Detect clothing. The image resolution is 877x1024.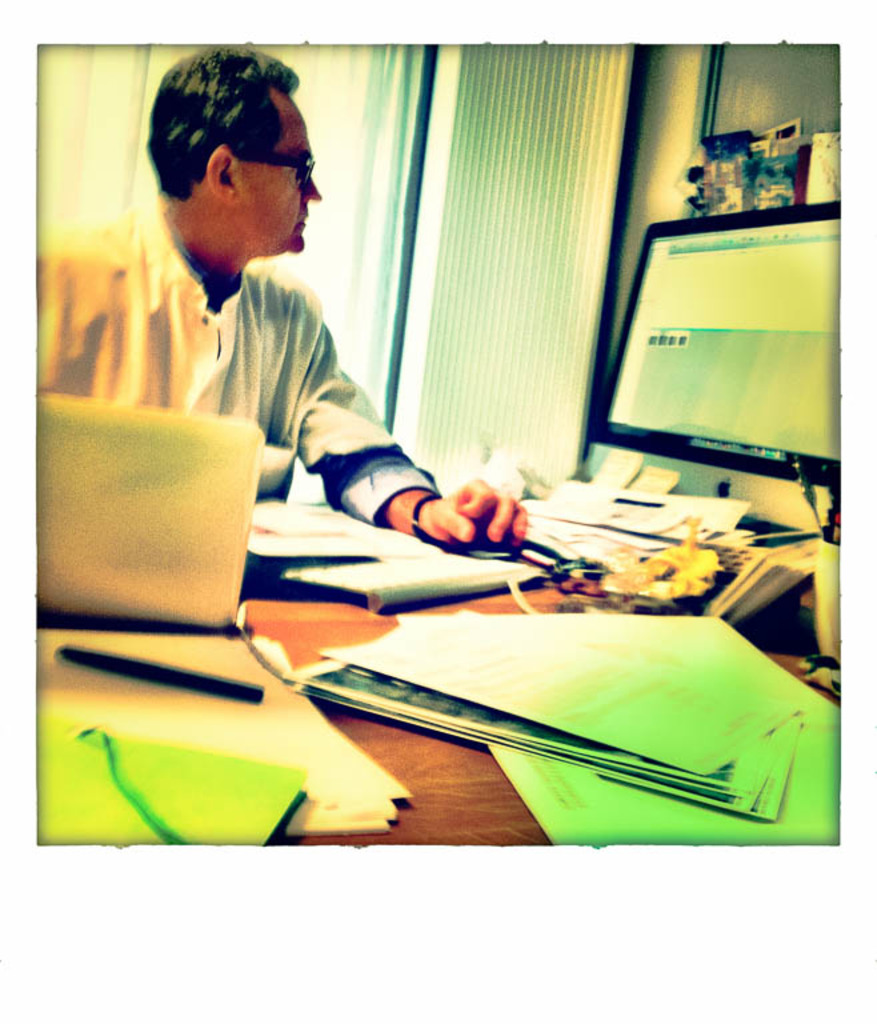
<bbox>33, 185, 446, 541</bbox>.
